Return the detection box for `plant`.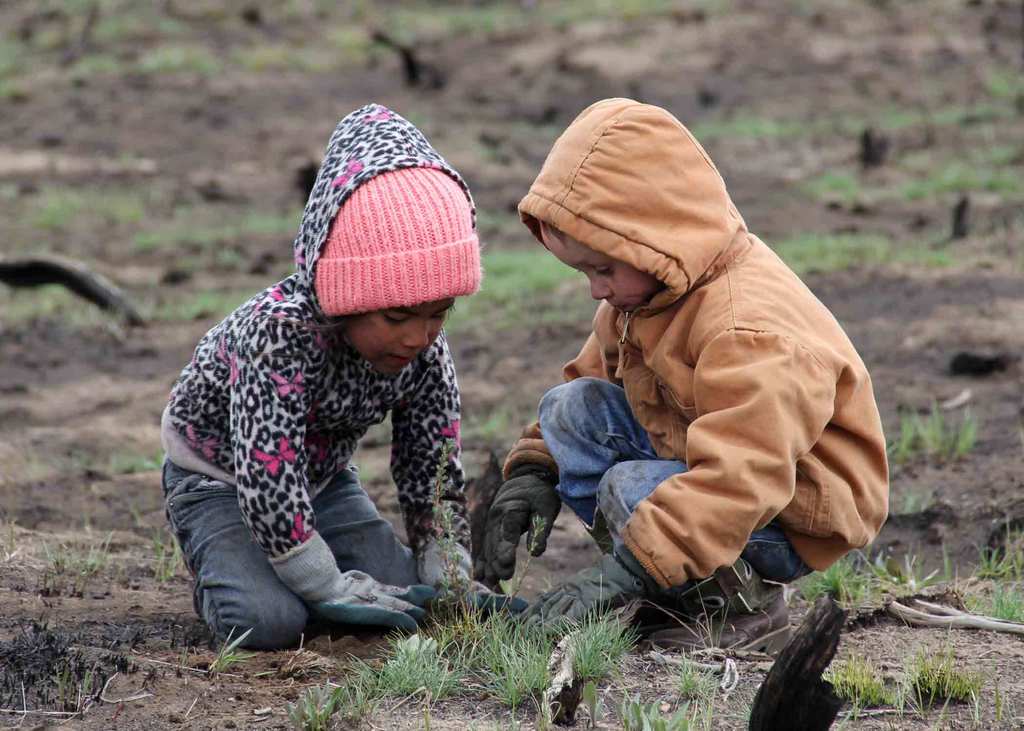
(902,639,982,703).
